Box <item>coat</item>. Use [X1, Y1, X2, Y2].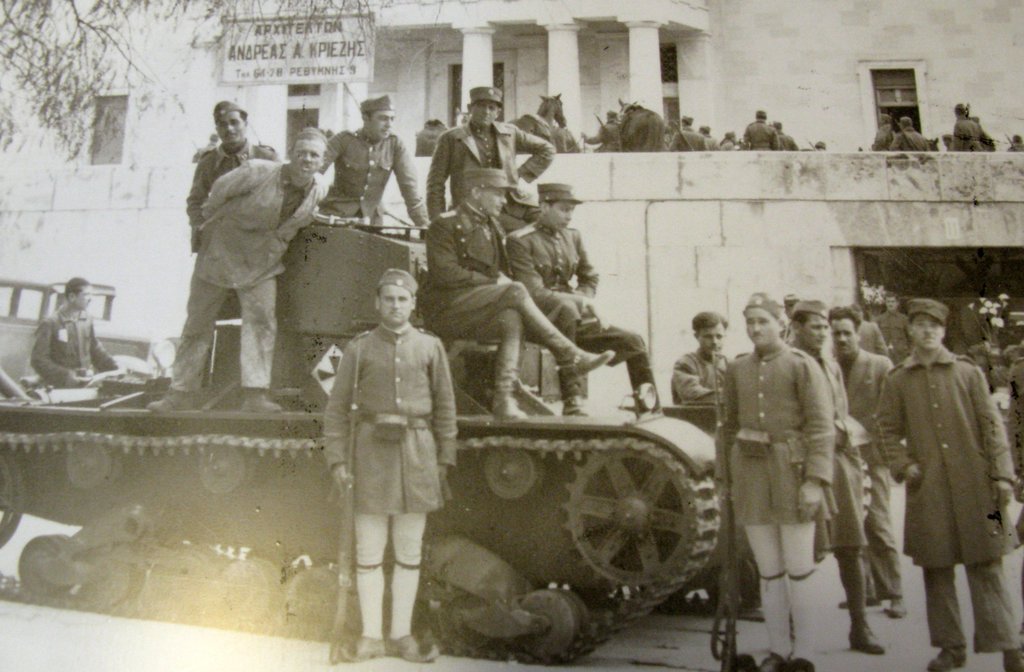
[316, 121, 436, 231].
